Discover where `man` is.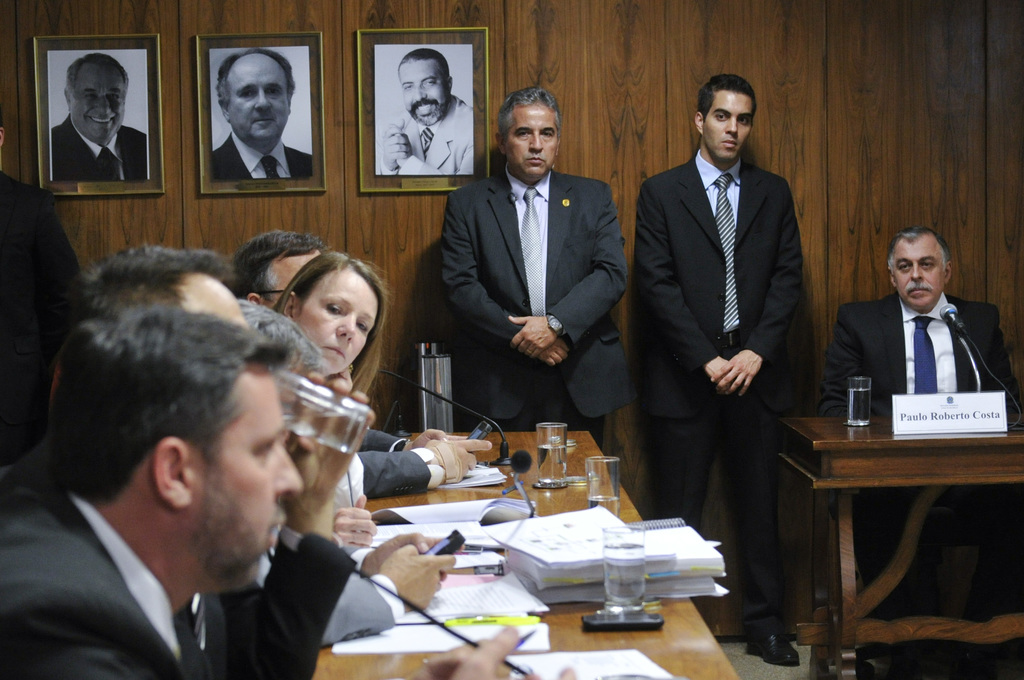
Discovered at box=[47, 53, 149, 183].
